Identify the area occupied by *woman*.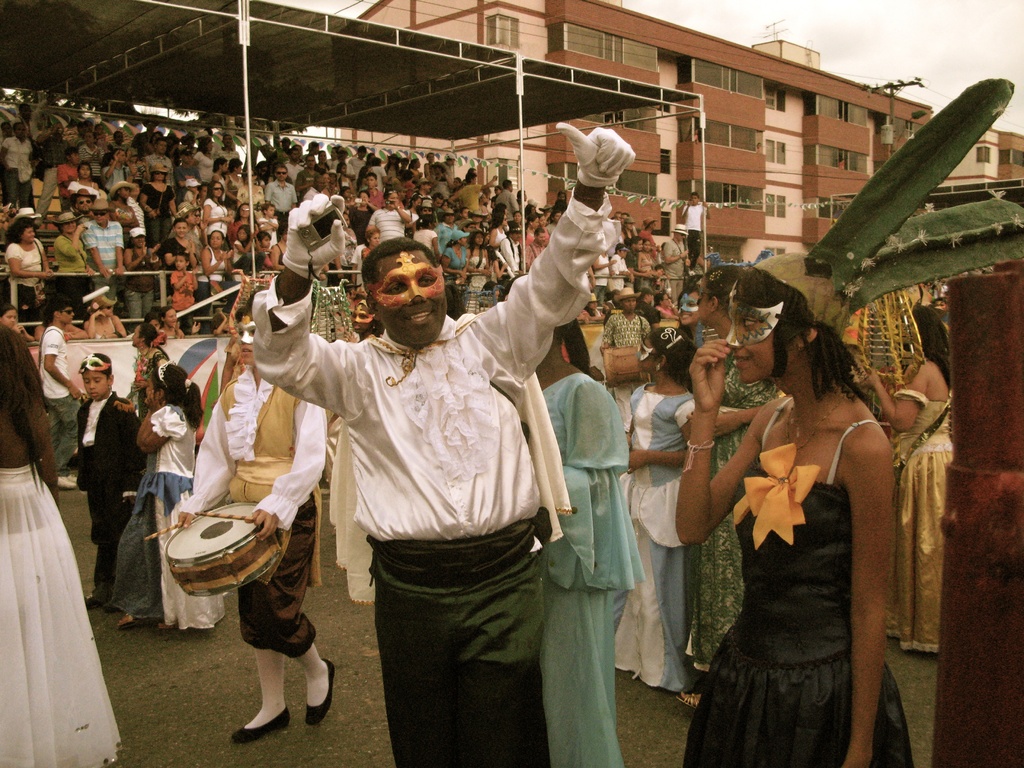
Area: x1=252 y1=228 x2=275 y2=271.
